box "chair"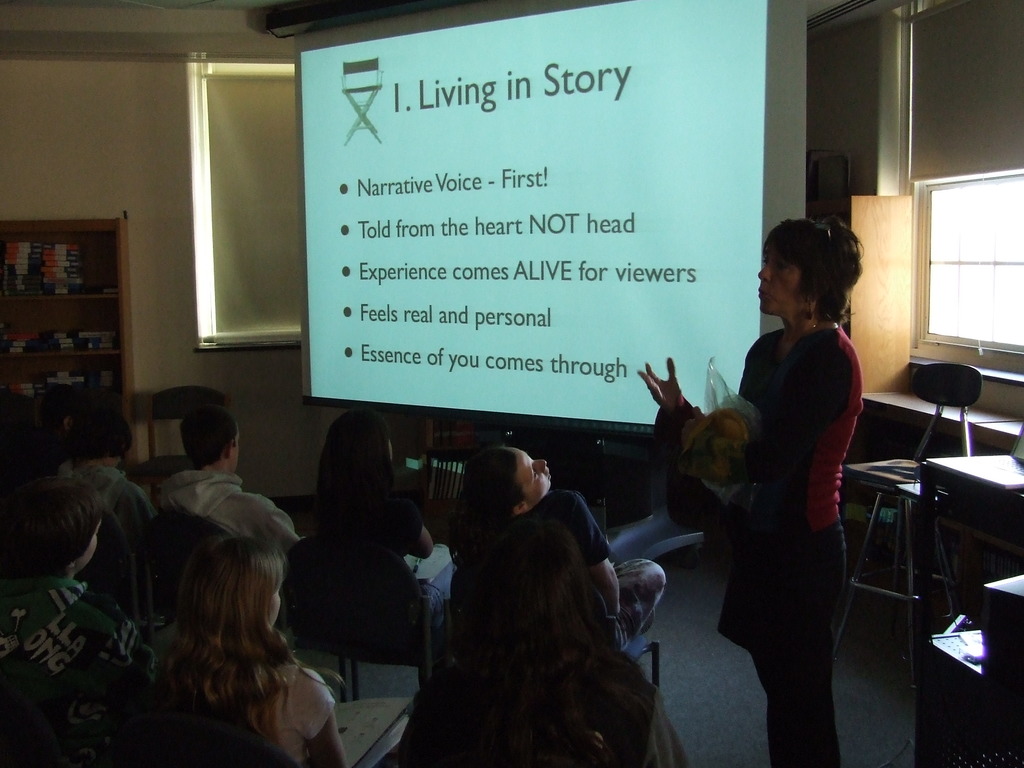
Rect(122, 695, 306, 767)
